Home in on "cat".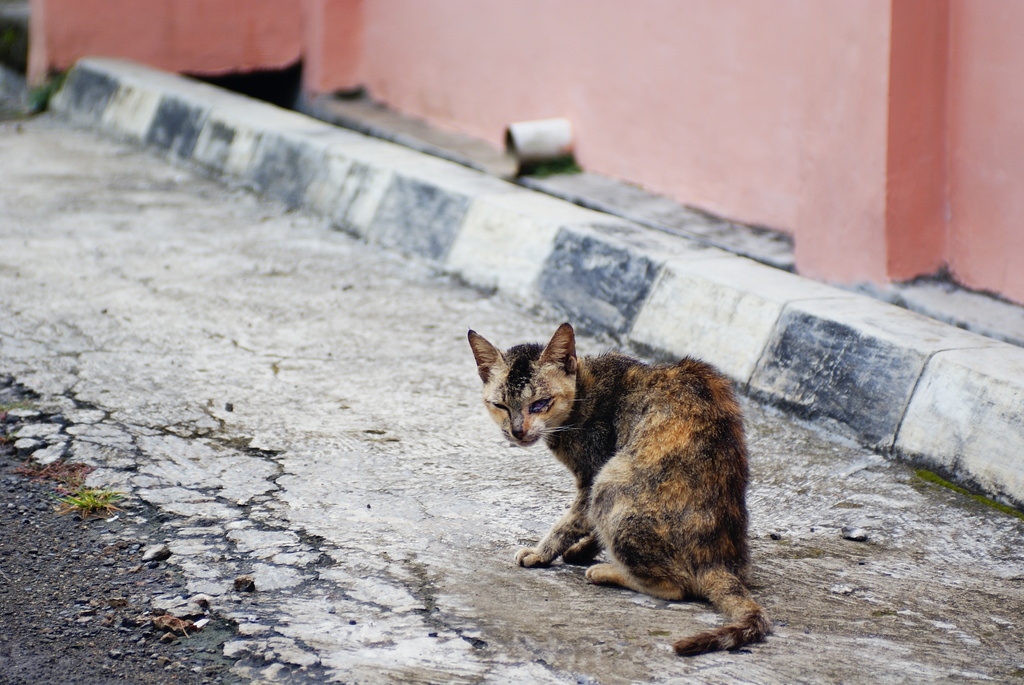
Homed in at [x1=463, y1=327, x2=775, y2=657].
